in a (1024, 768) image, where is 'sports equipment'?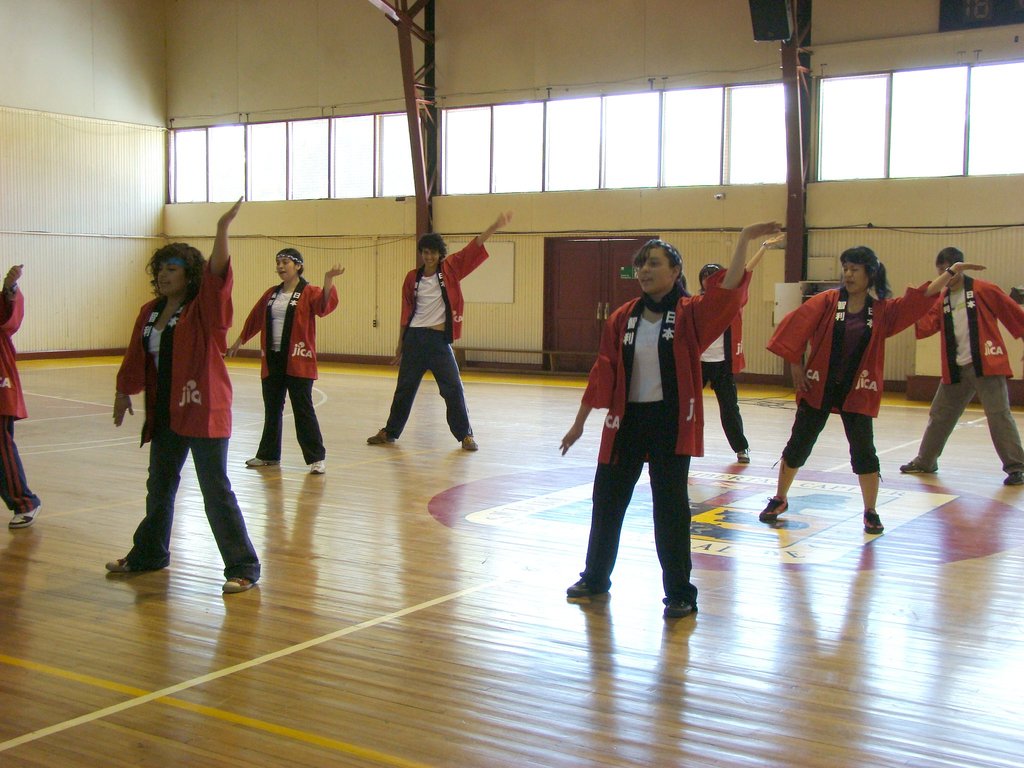
663, 599, 695, 619.
